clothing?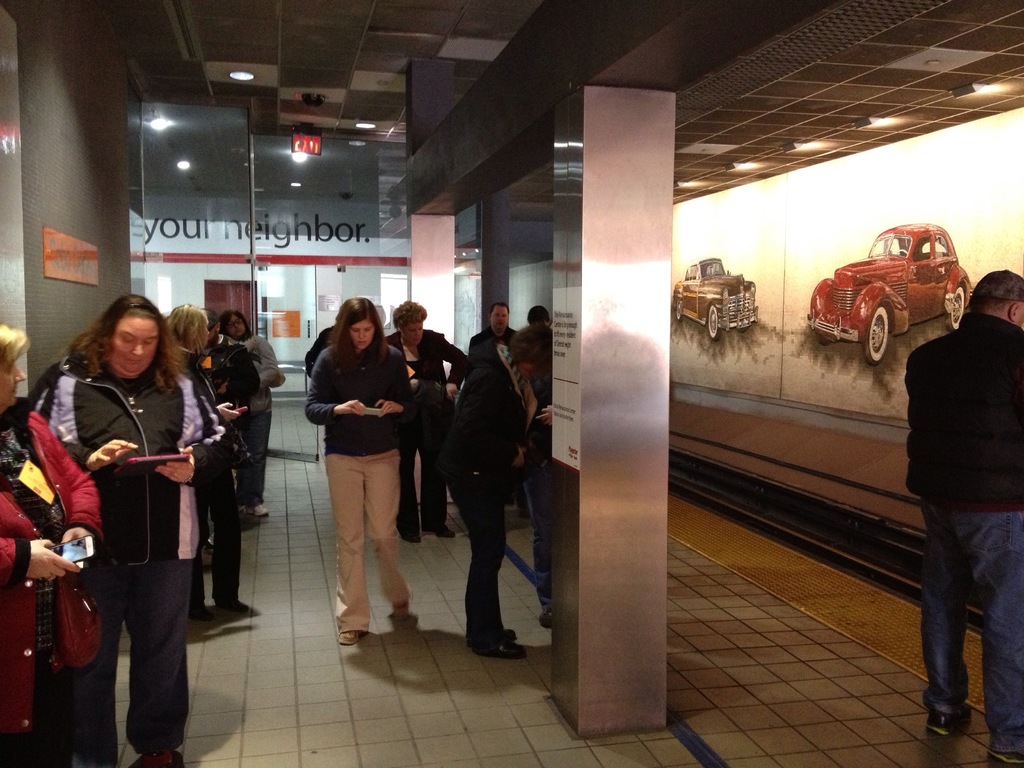
(906, 306, 1023, 504)
